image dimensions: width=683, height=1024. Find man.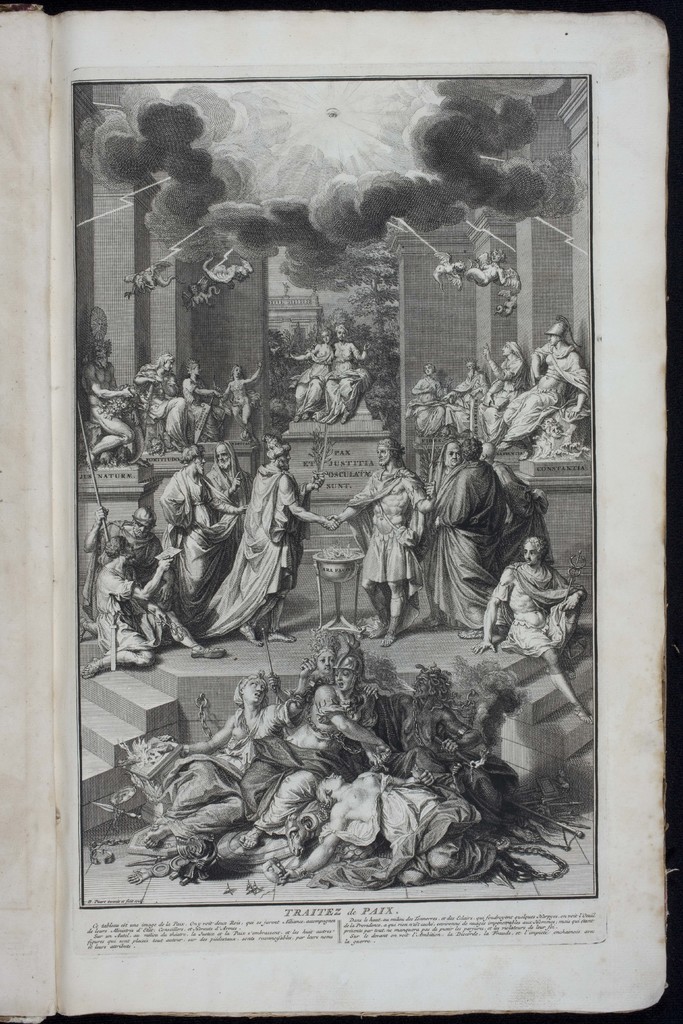
select_region(332, 436, 426, 646).
